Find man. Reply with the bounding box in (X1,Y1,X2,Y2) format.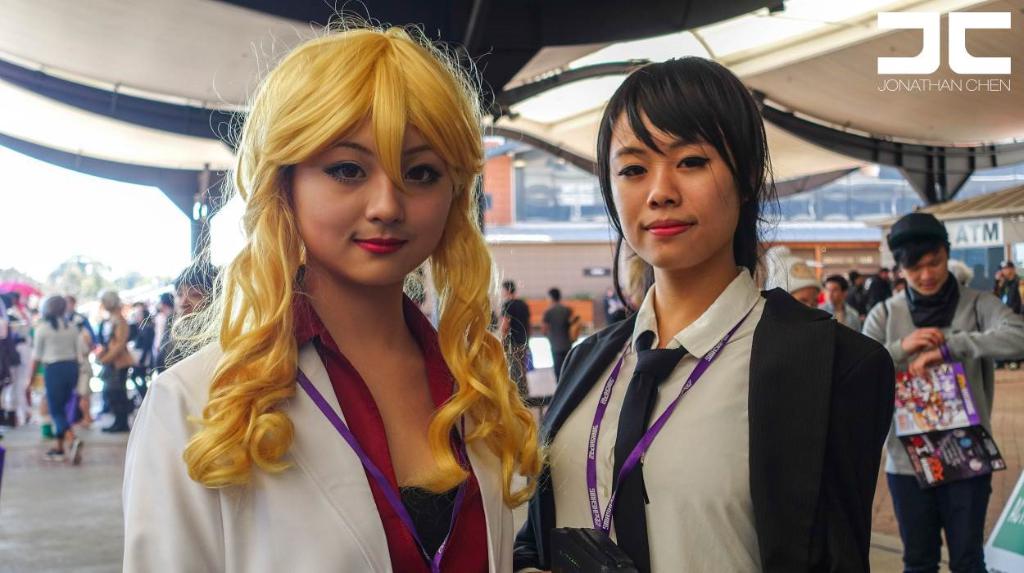
(856,201,1023,572).
